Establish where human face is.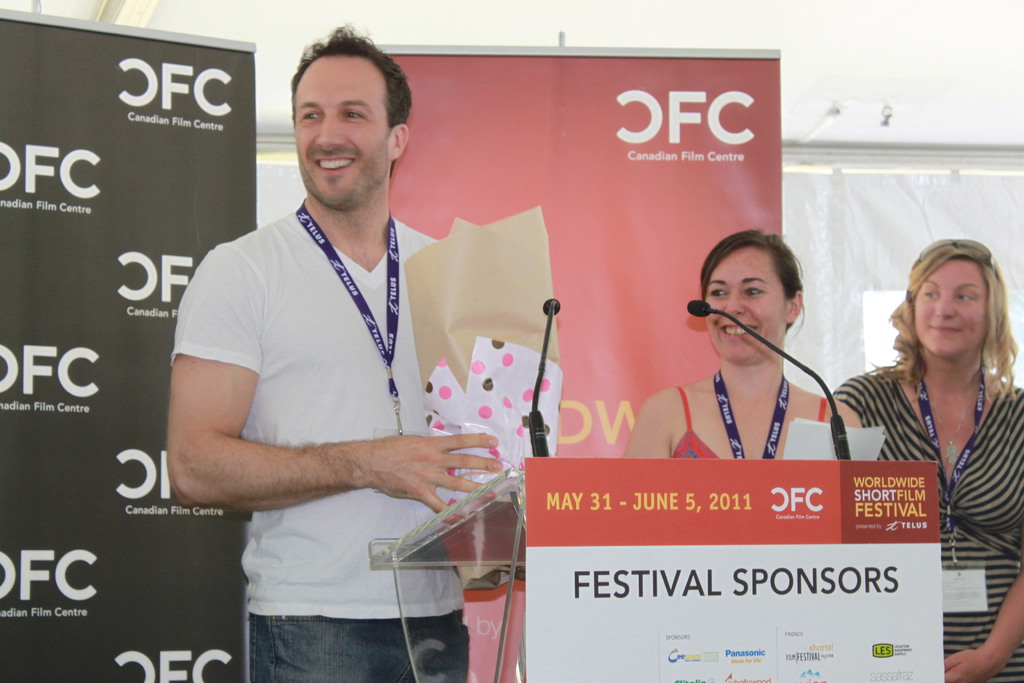
Established at rect(911, 257, 987, 353).
